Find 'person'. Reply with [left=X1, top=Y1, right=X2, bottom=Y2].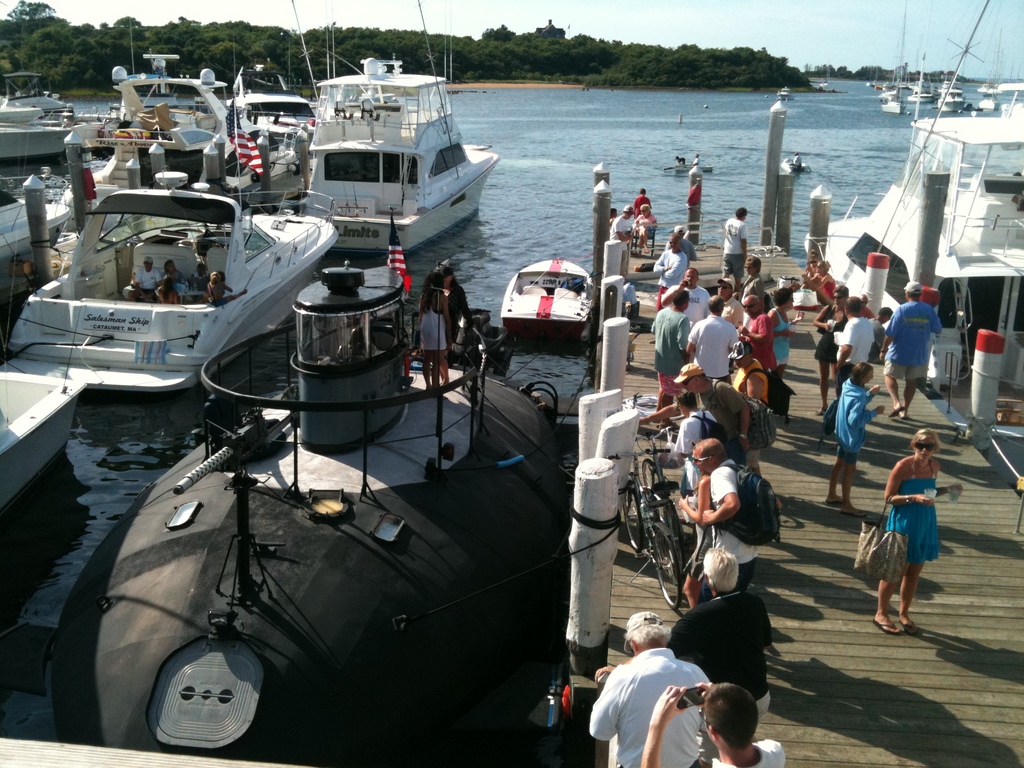
[left=654, top=268, right=712, bottom=321].
